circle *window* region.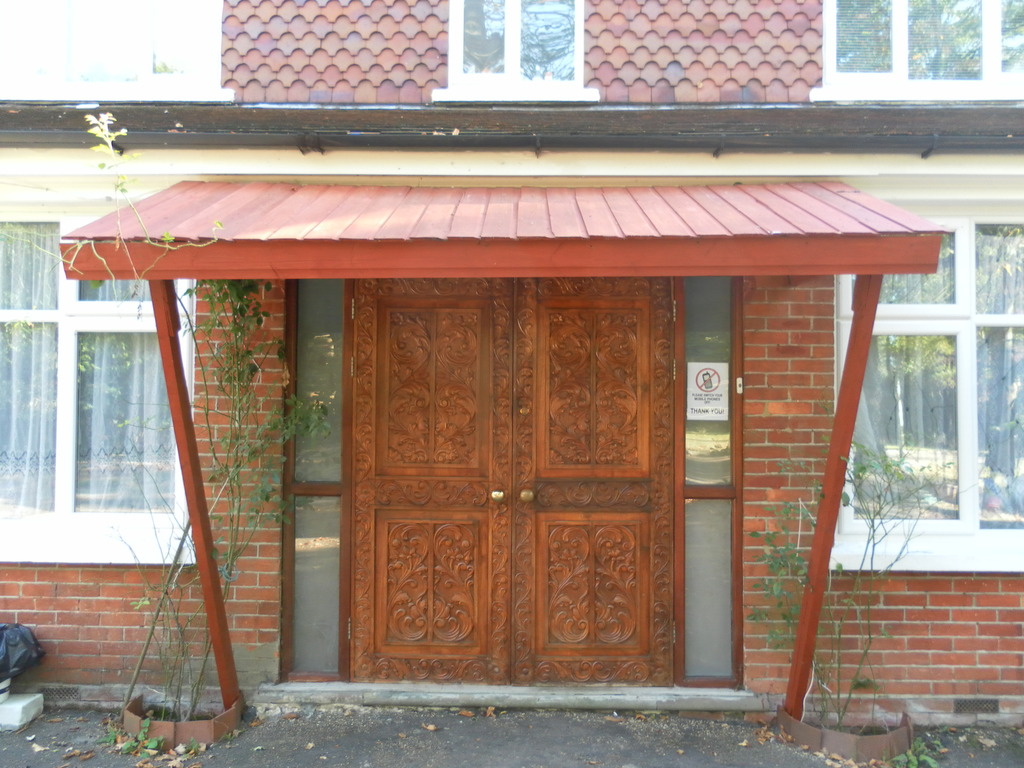
Region: [x1=0, y1=209, x2=198, y2=557].
